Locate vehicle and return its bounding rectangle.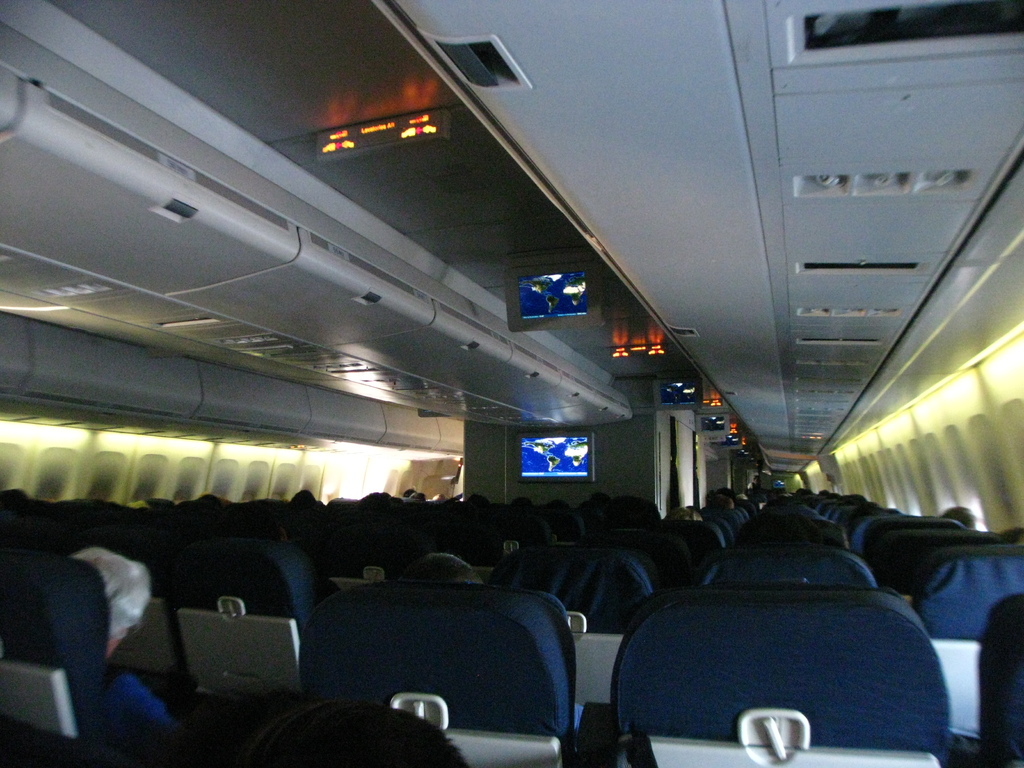
0, 0, 1012, 730.
